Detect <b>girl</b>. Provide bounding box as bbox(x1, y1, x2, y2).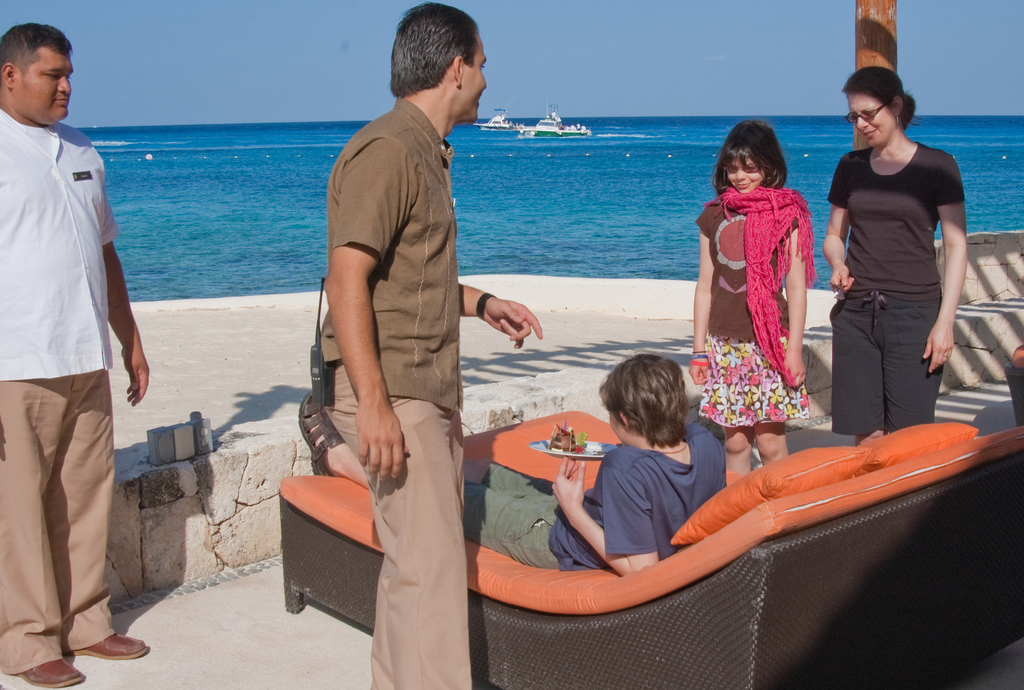
bbox(690, 119, 814, 479).
